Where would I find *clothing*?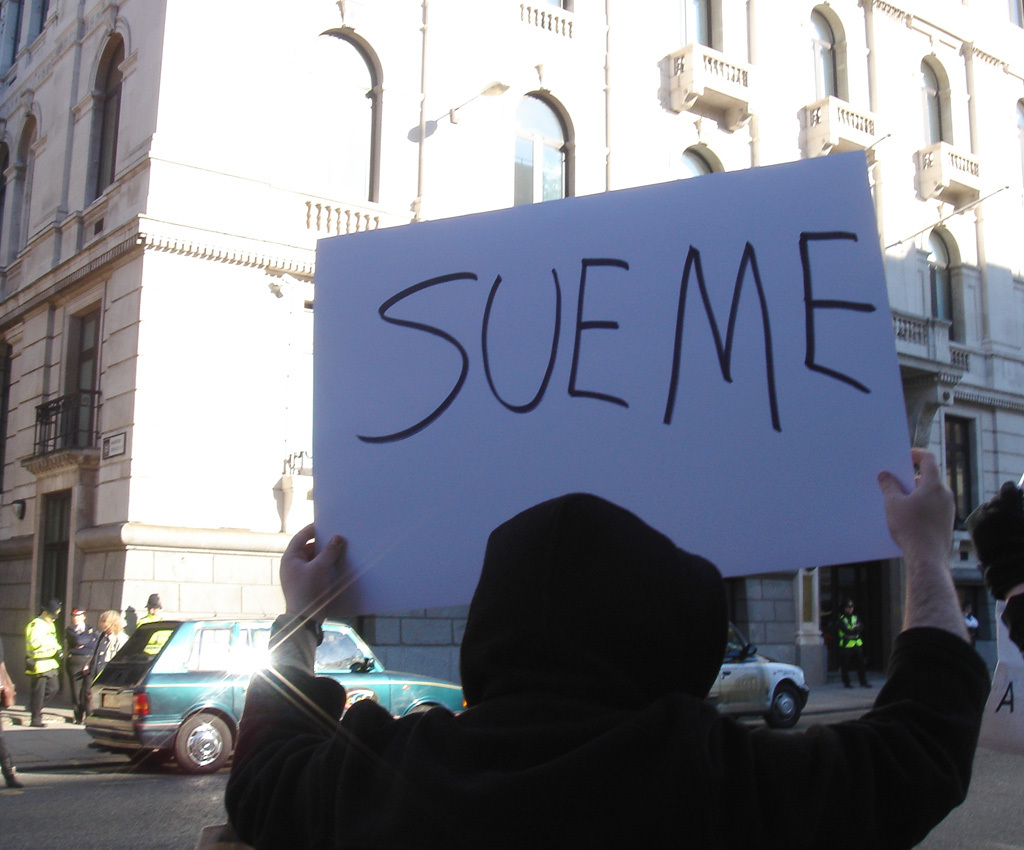
At 969:616:988:649.
